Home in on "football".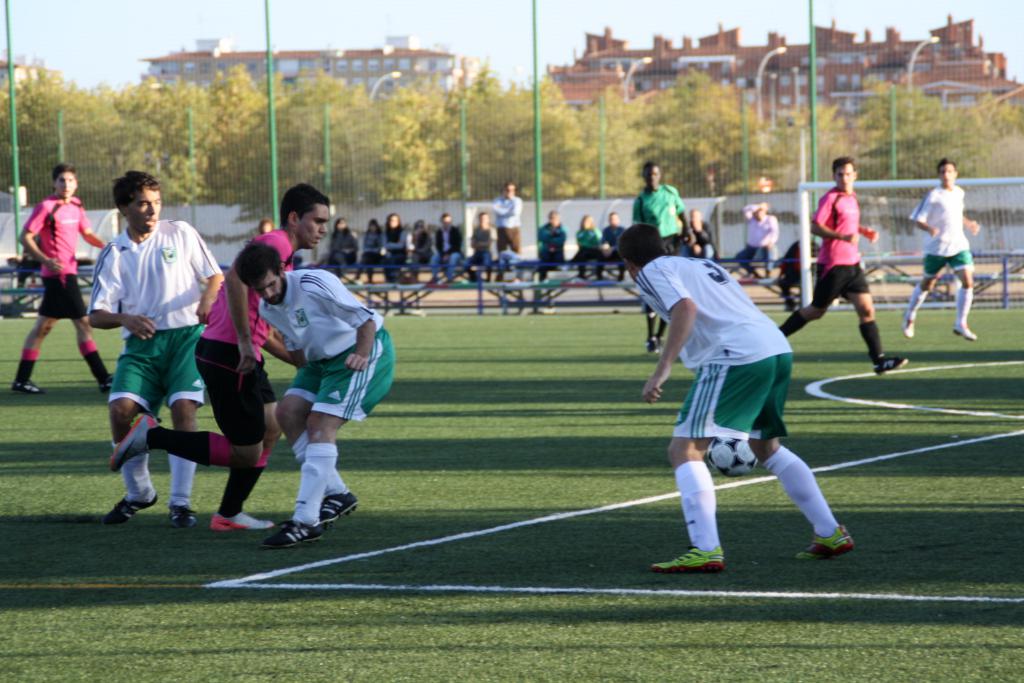
Homed in at l=709, t=434, r=759, b=478.
